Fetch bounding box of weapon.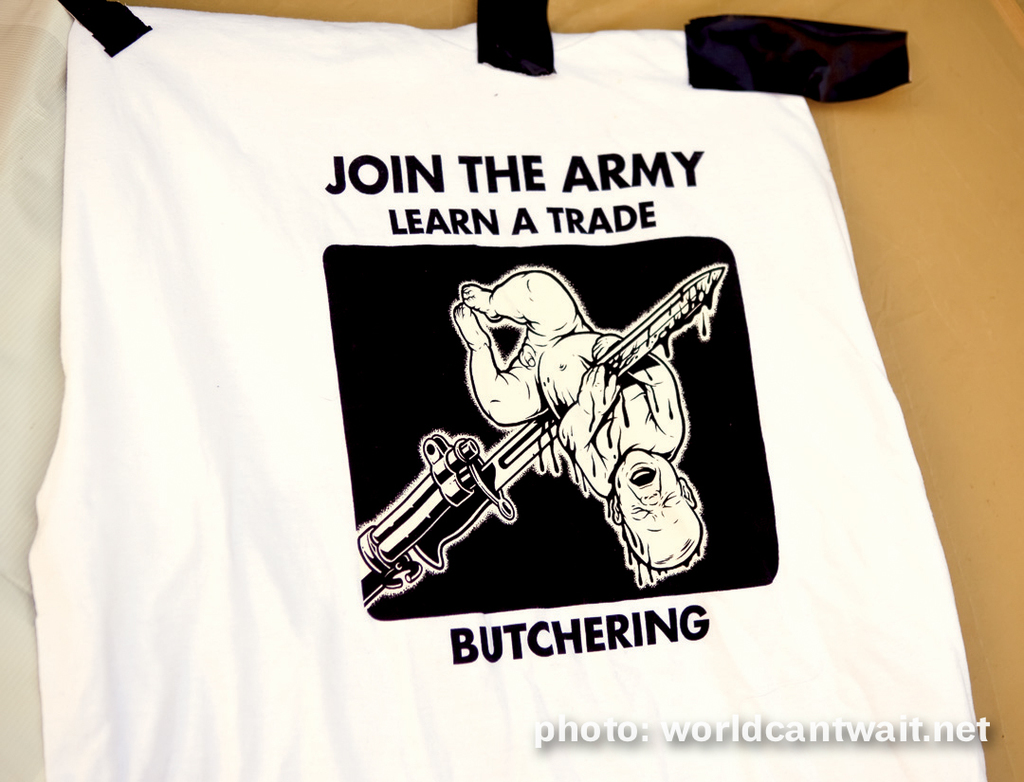
Bbox: [left=353, top=265, right=727, bottom=596].
